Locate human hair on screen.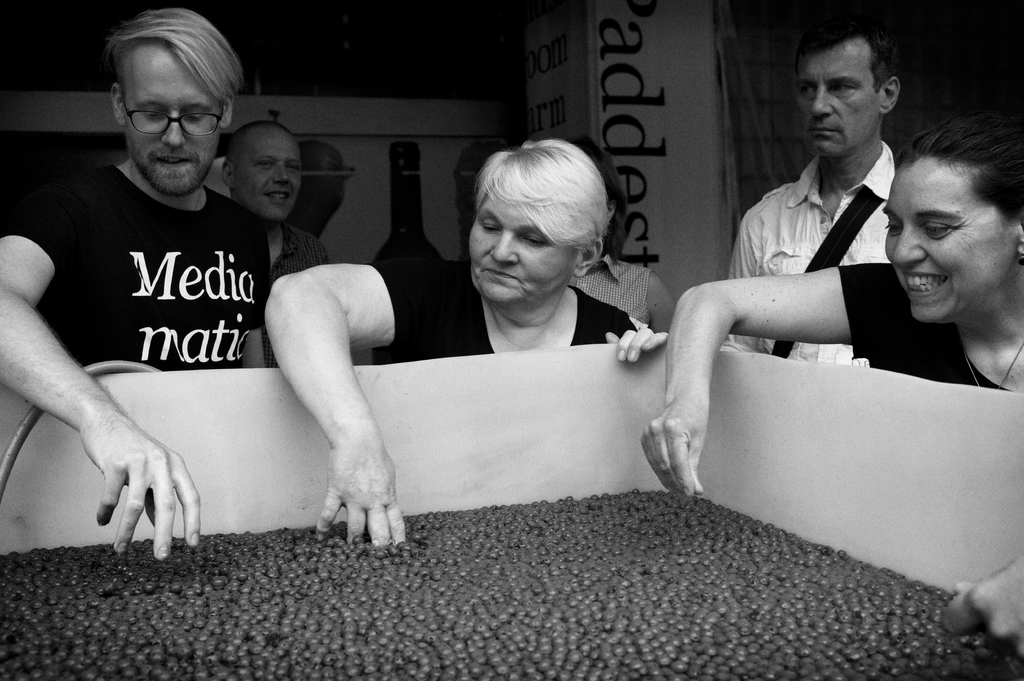
On screen at BBox(799, 12, 908, 107).
